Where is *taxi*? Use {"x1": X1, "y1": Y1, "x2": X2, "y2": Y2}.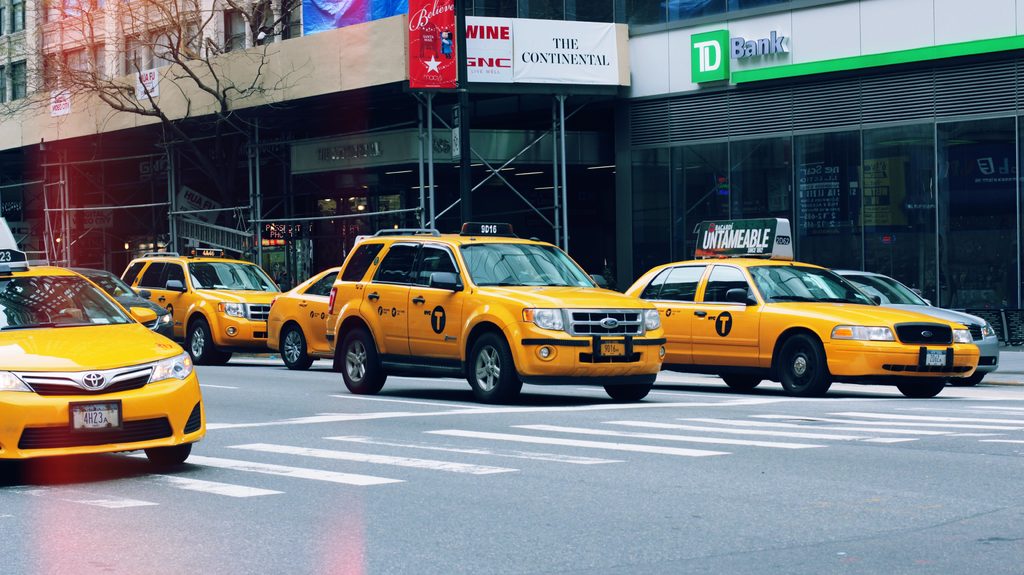
{"x1": 629, "y1": 252, "x2": 979, "y2": 391}.
